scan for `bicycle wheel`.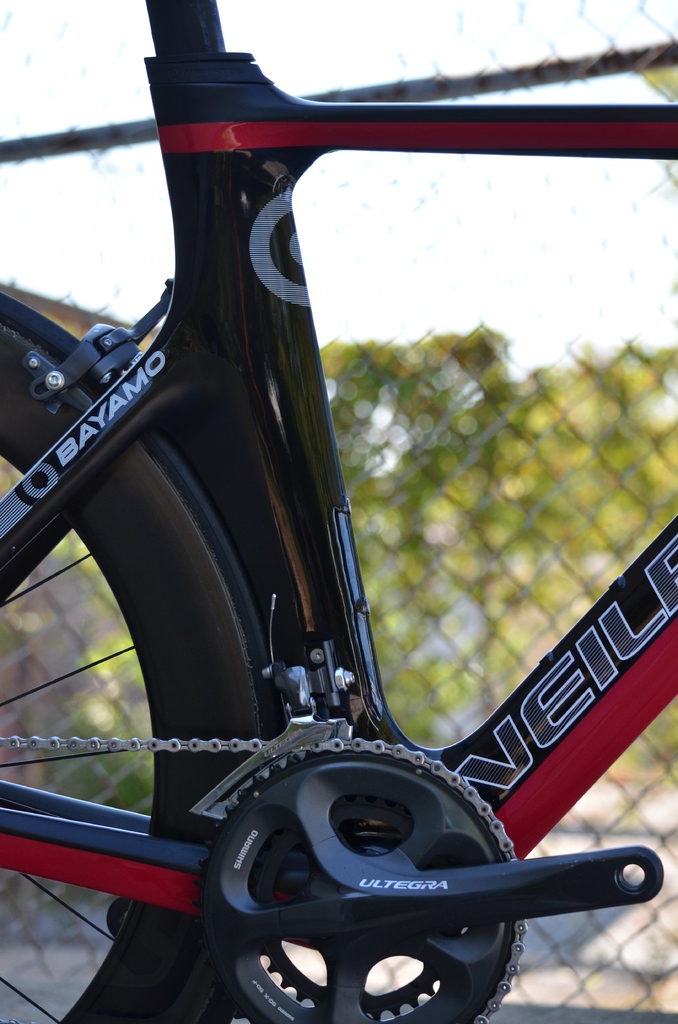
Scan result: [x1=0, y1=296, x2=282, y2=1023].
